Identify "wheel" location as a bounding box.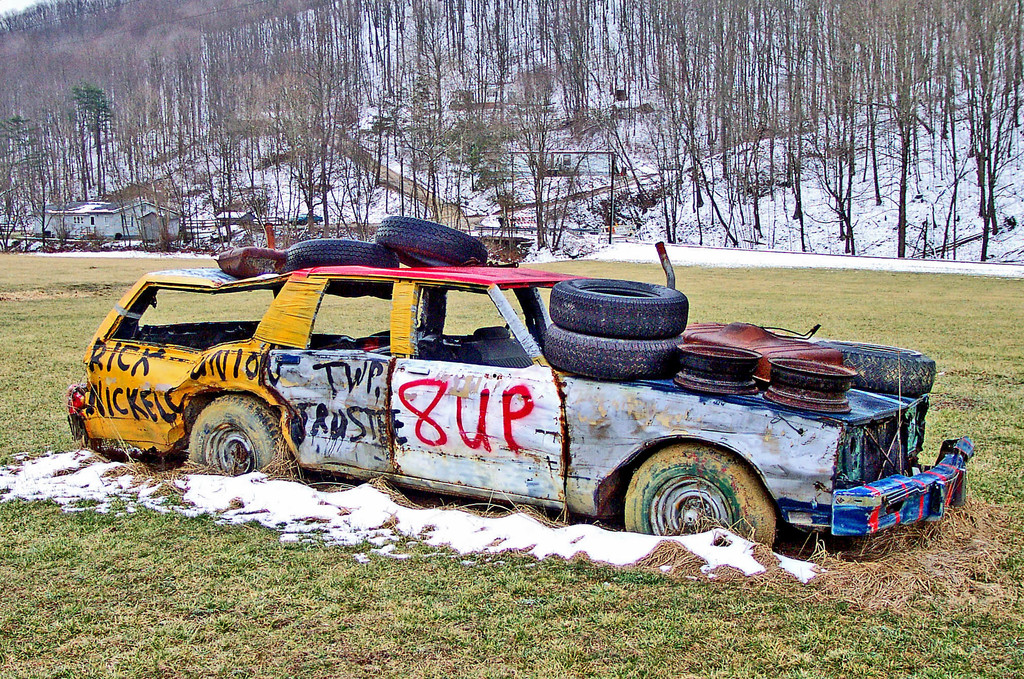
bbox(375, 214, 500, 286).
